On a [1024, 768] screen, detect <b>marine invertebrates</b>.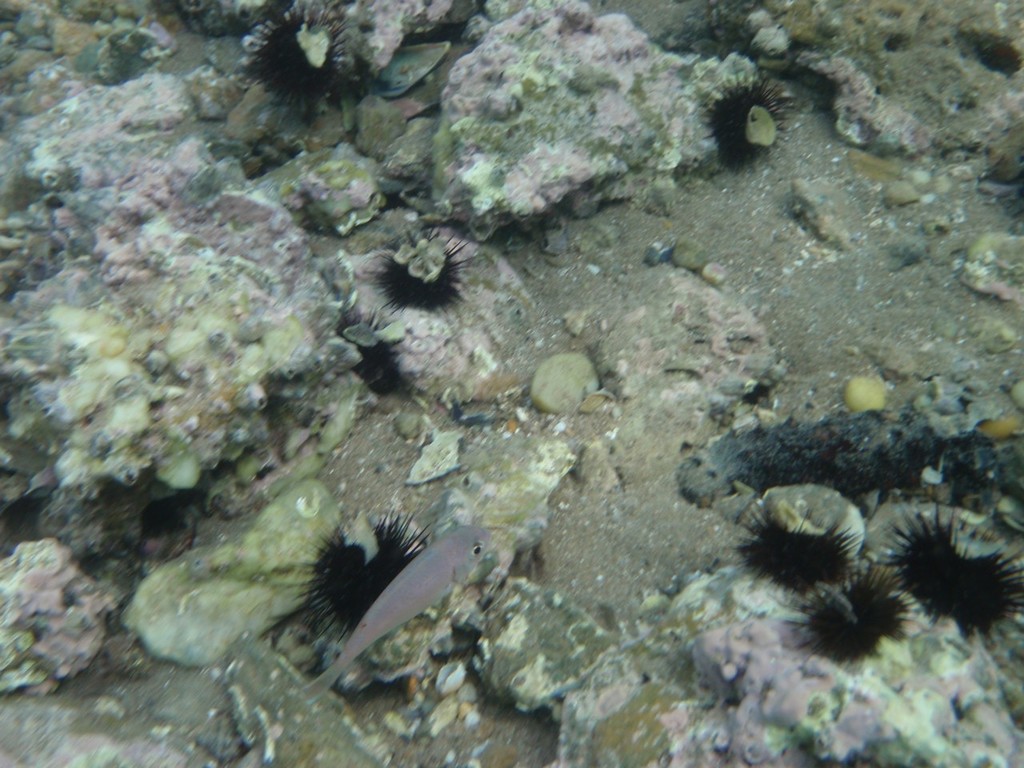
l=292, t=520, r=492, b=707.
